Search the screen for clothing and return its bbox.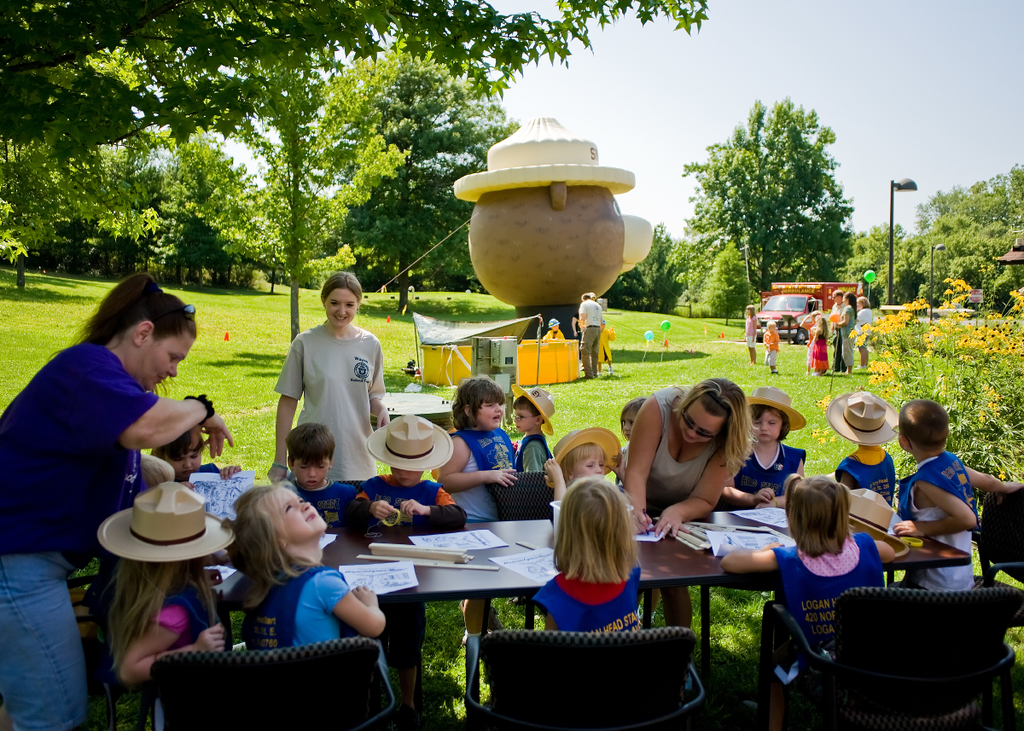
Found: [left=433, top=433, right=526, bottom=513].
